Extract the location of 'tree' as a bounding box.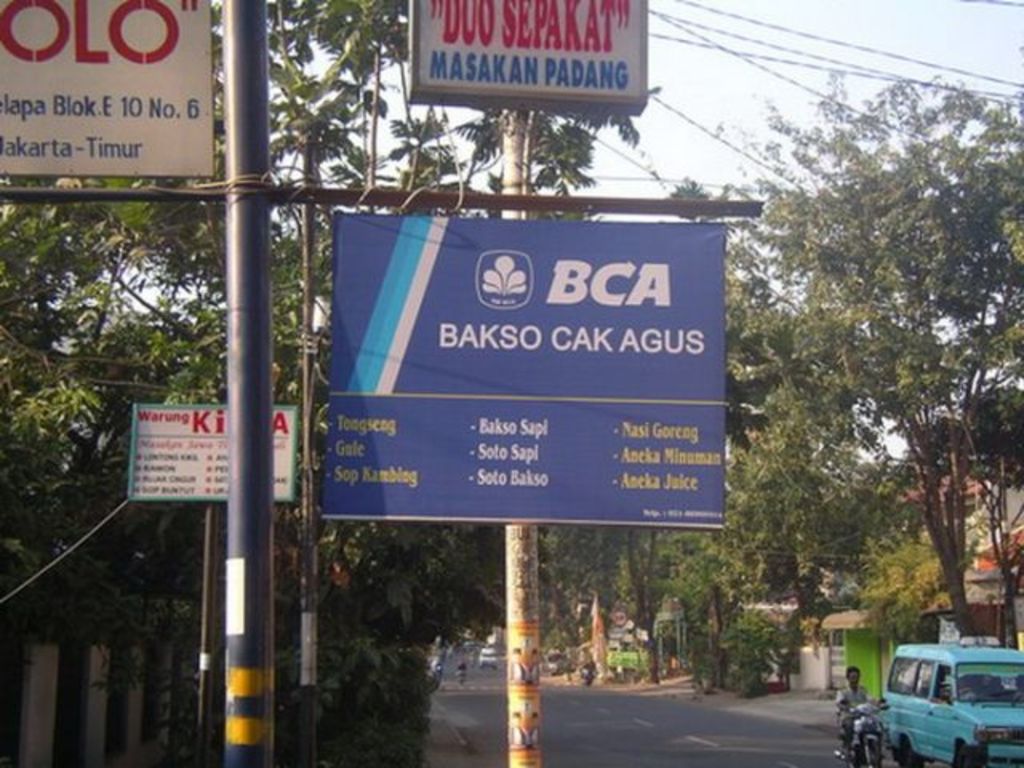
[x1=734, y1=69, x2=1011, y2=688].
